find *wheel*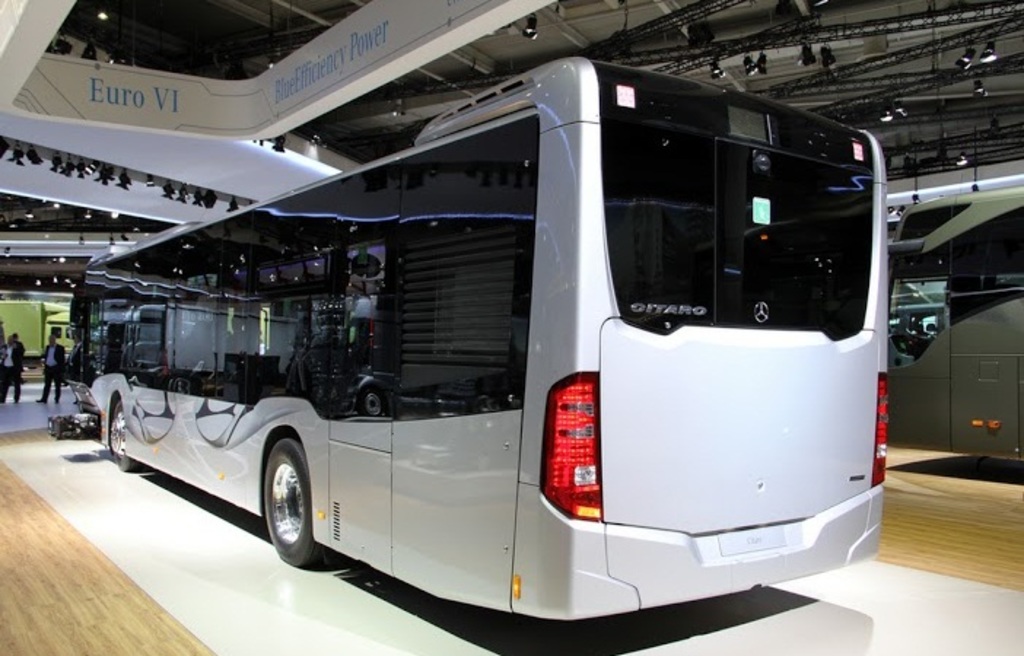
detection(114, 402, 139, 471)
